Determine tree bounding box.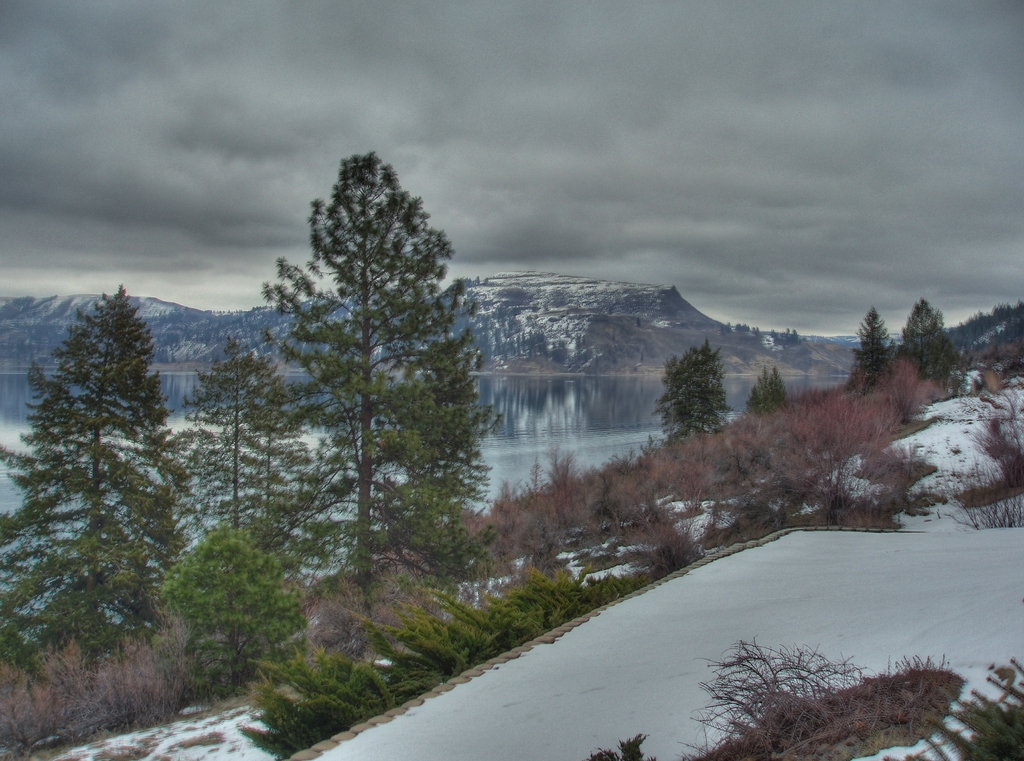
Determined: select_region(0, 276, 189, 669).
